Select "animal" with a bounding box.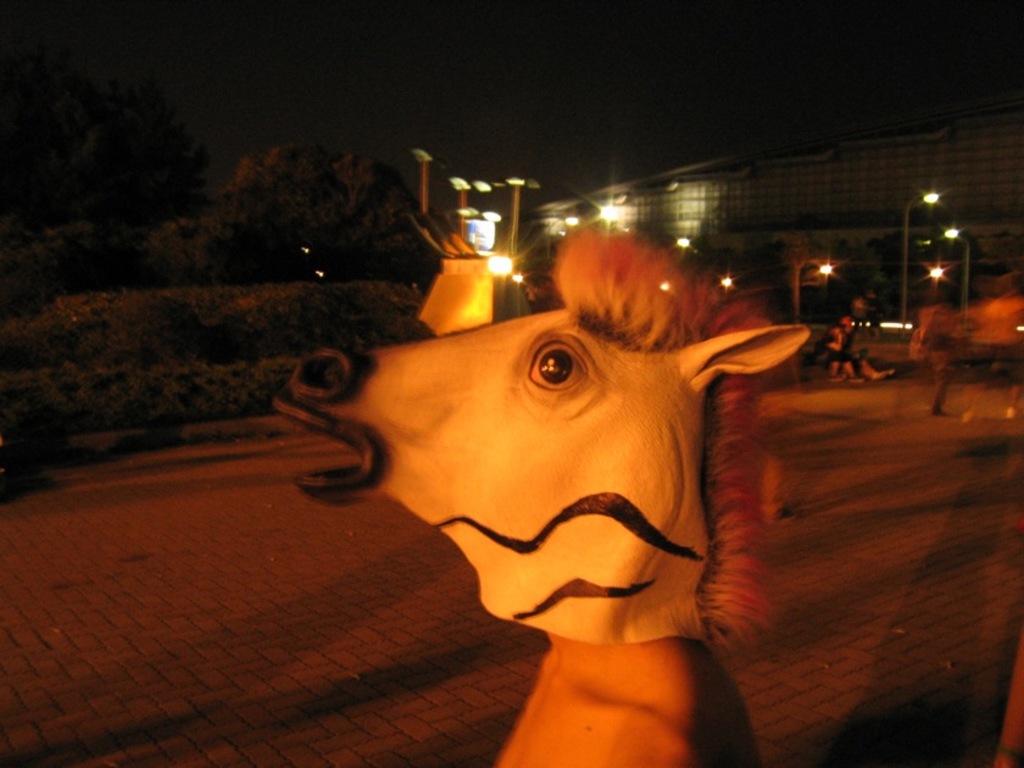
(268, 222, 817, 645).
